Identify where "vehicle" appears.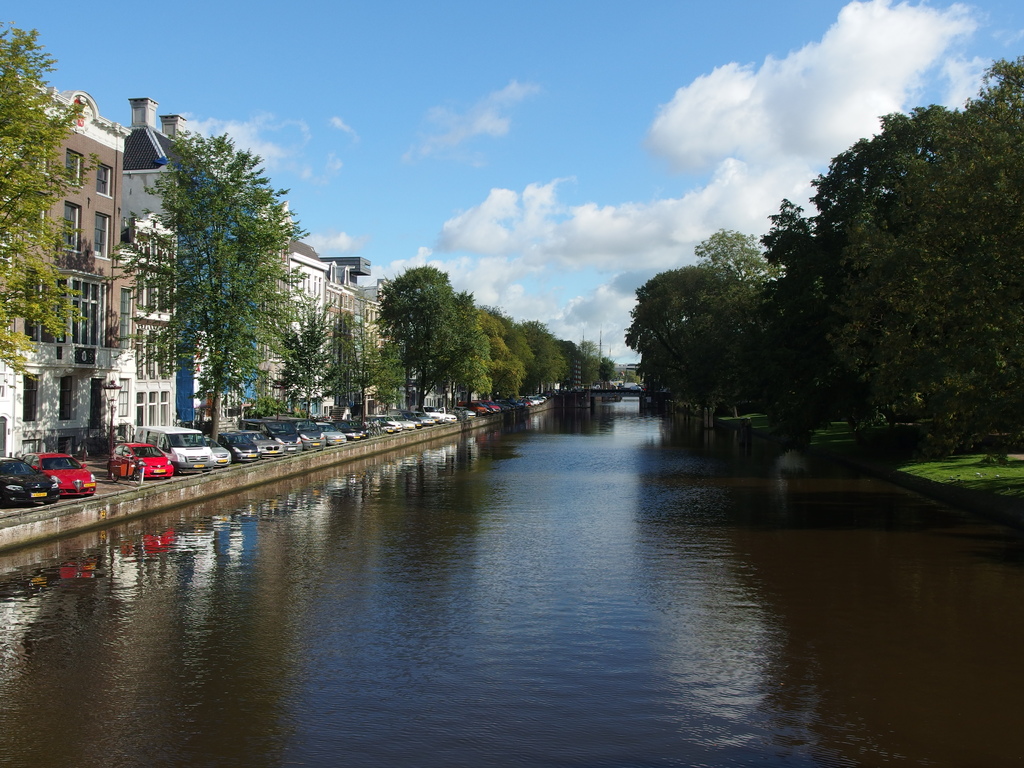
Appears at bbox=[106, 442, 173, 478].
